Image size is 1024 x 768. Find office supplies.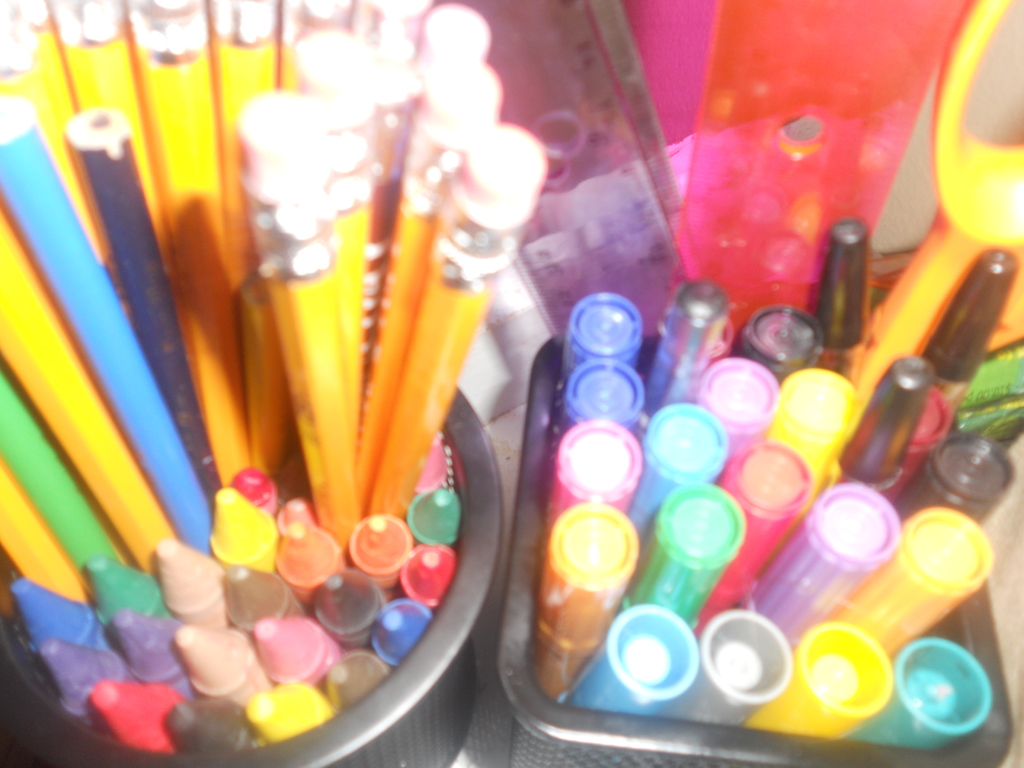
Rect(644, 284, 713, 381).
